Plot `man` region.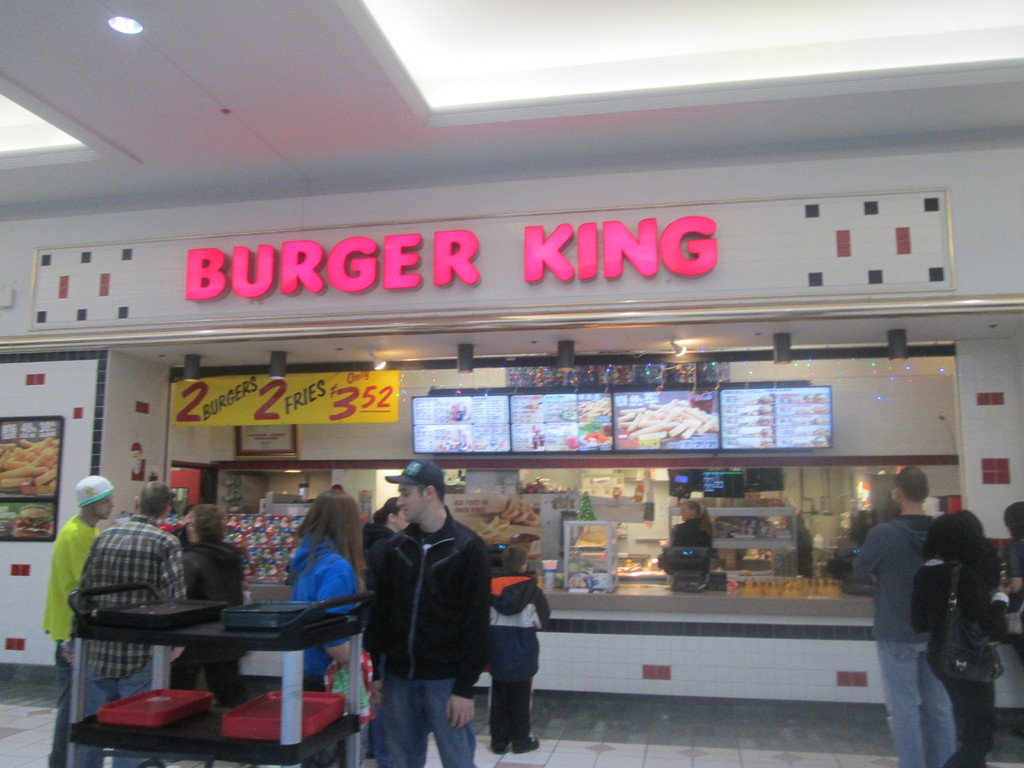
Plotted at detection(33, 470, 126, 764).
